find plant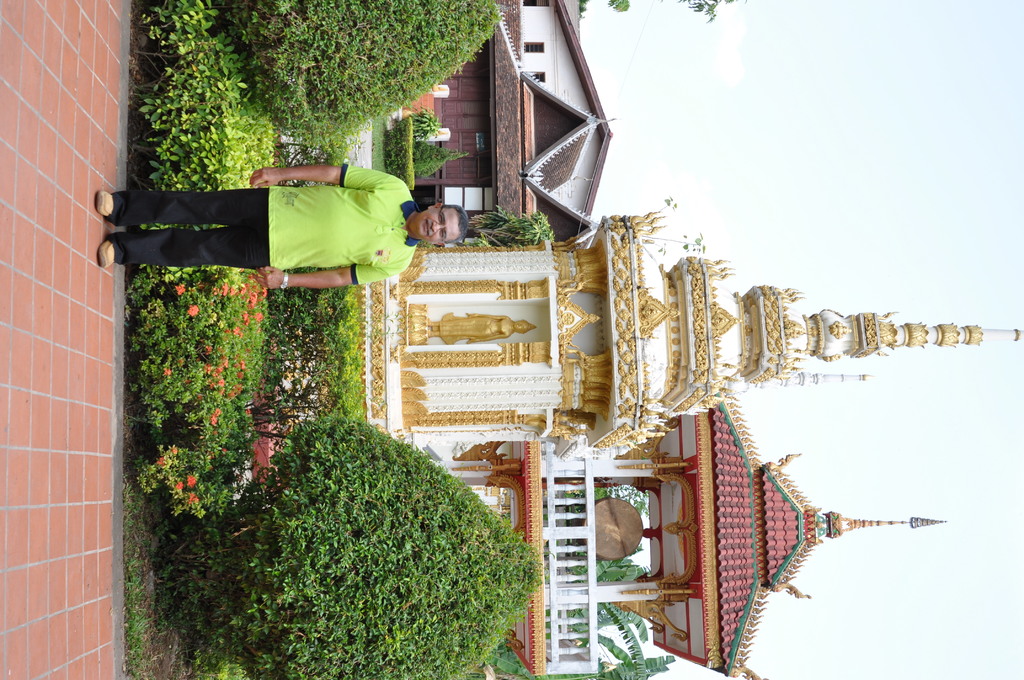
select_region(555, 540, 666, 580)
